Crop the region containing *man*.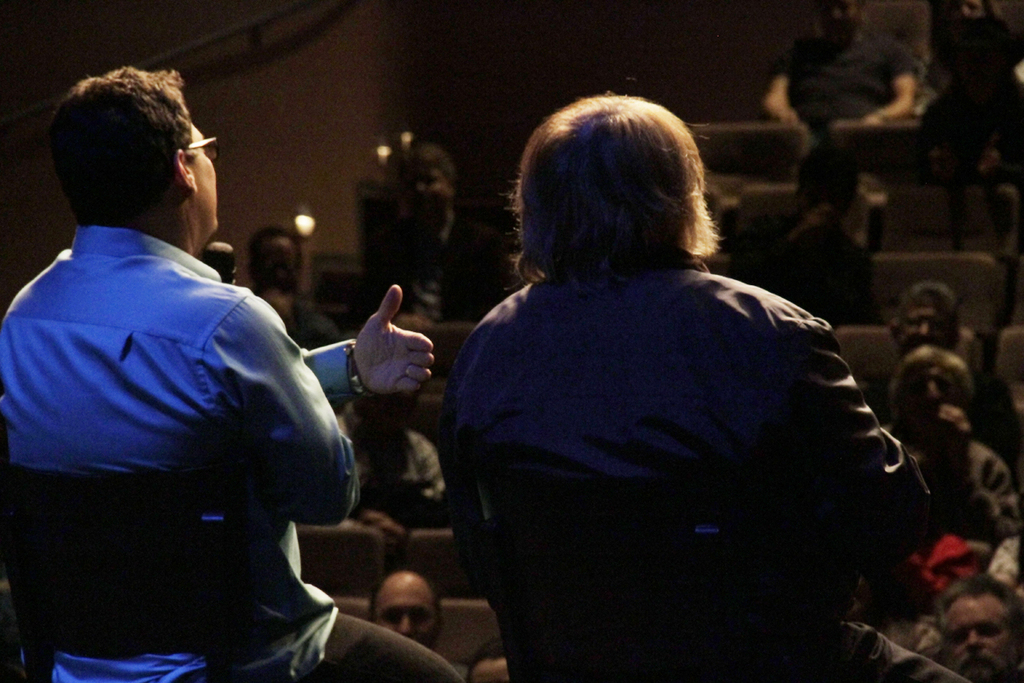
Crop region: locate(885, 347, 1020, 581).
